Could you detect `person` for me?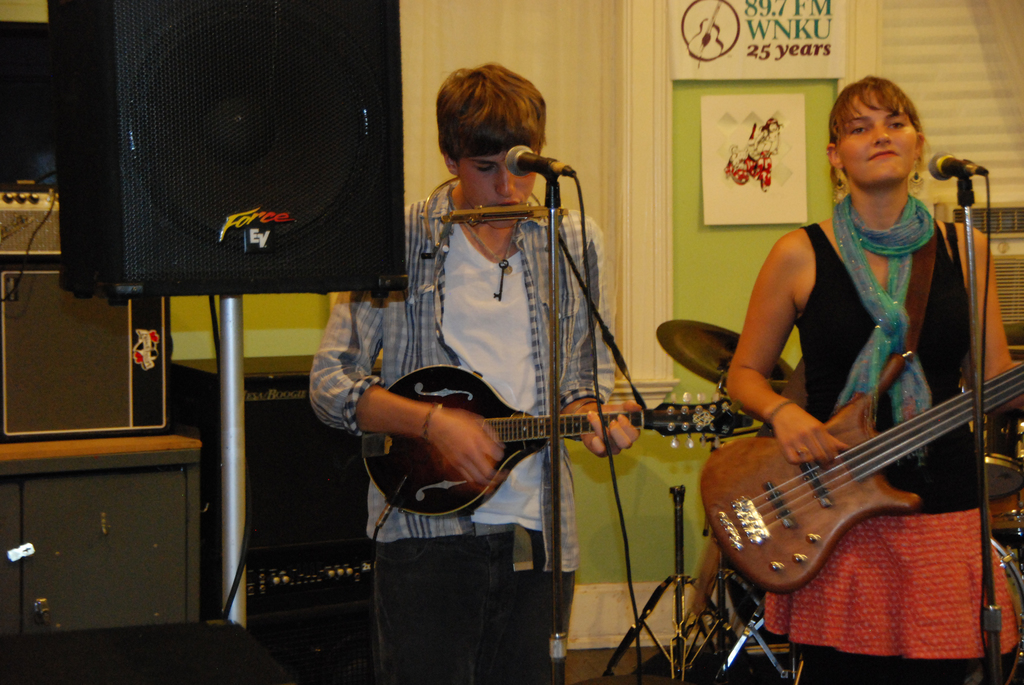
Detection result: <bbox>724, 78, 1015, 684</bbox>.
